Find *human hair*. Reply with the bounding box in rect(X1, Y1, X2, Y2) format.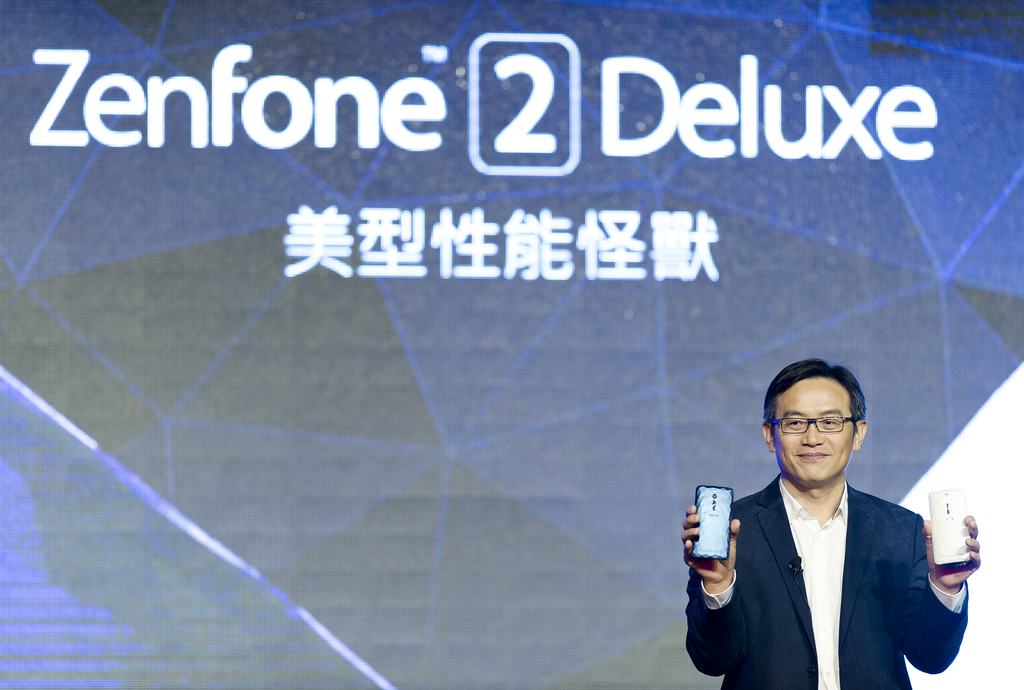
rect(762, 352, 870, 427).
